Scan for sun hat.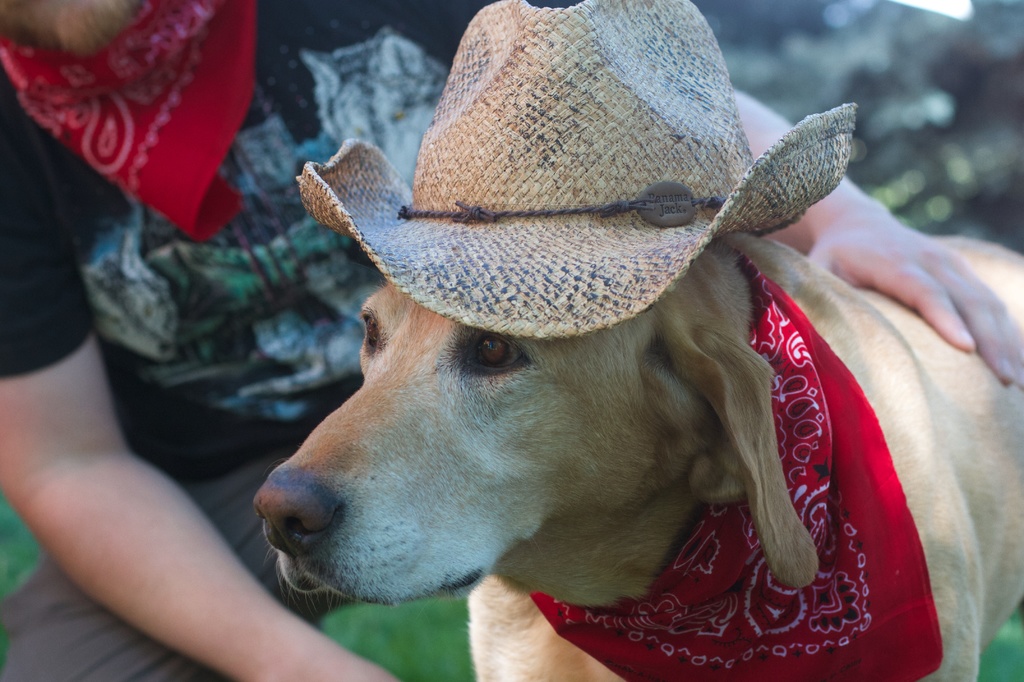
Scan result: x1=296, y1=0, x2=862, y2=338.
